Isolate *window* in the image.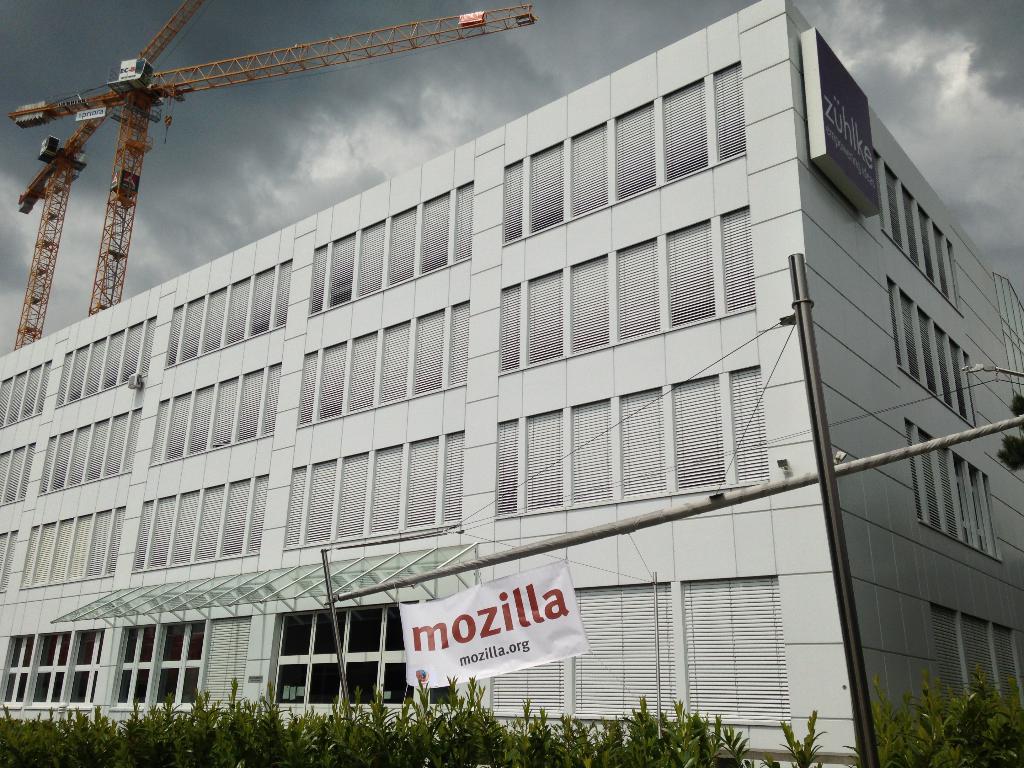
Isolated region: <box>22,365,41,415</box>.
